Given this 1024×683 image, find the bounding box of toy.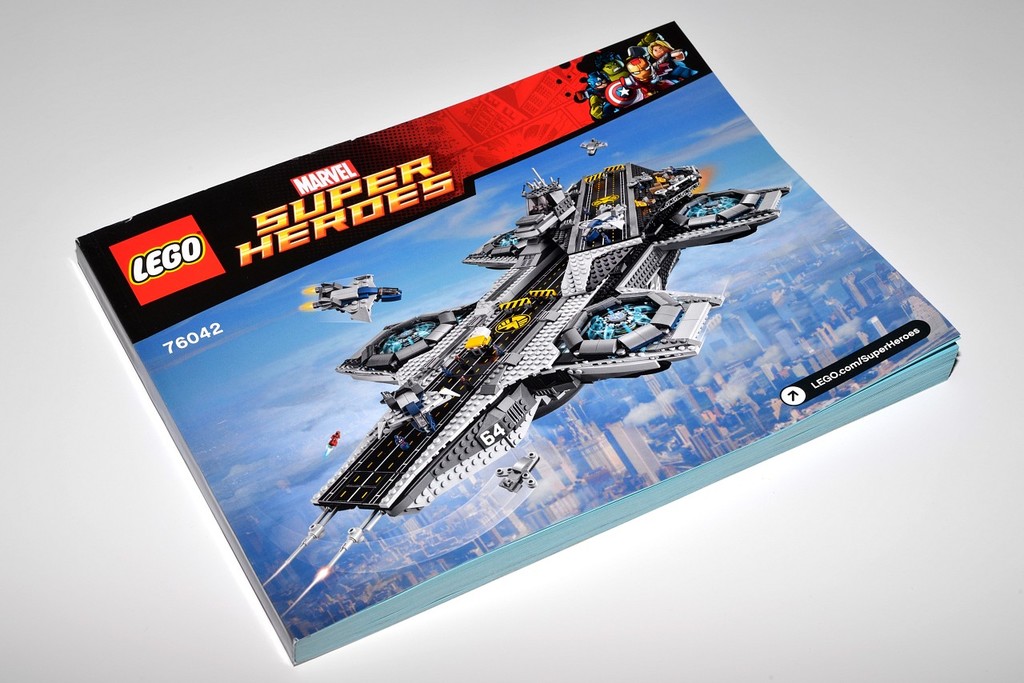
{"left": 616, "top": 67, "right": 665, "bottom": 106}.
